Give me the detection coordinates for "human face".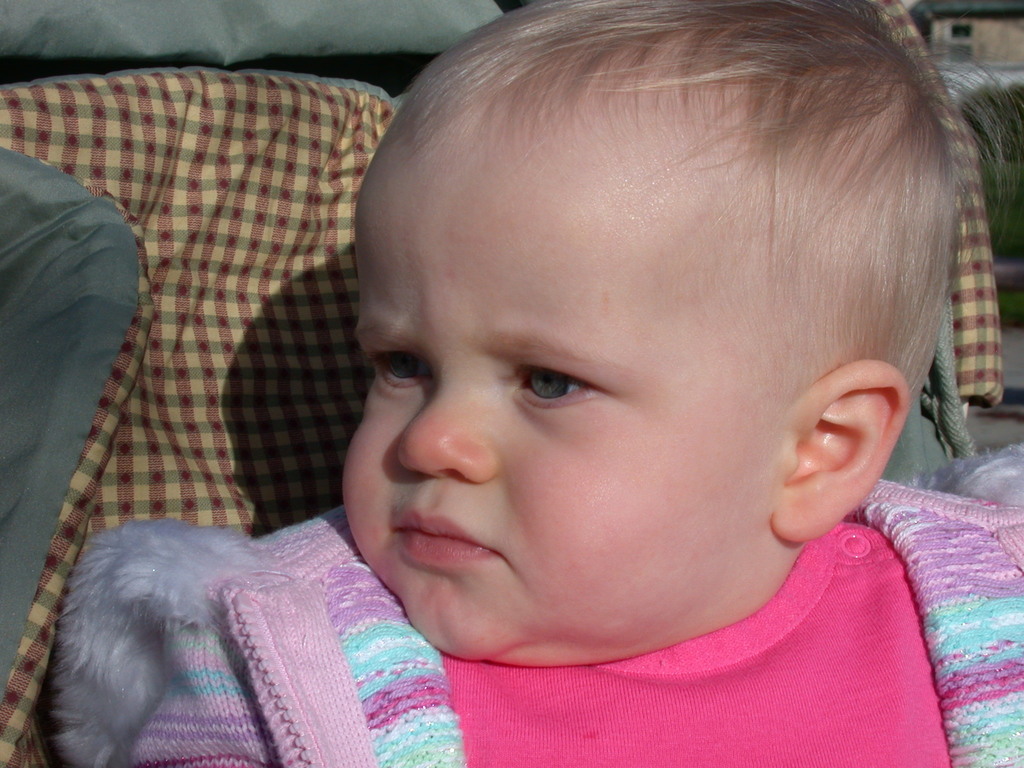
[338, 85, 785, 653].
